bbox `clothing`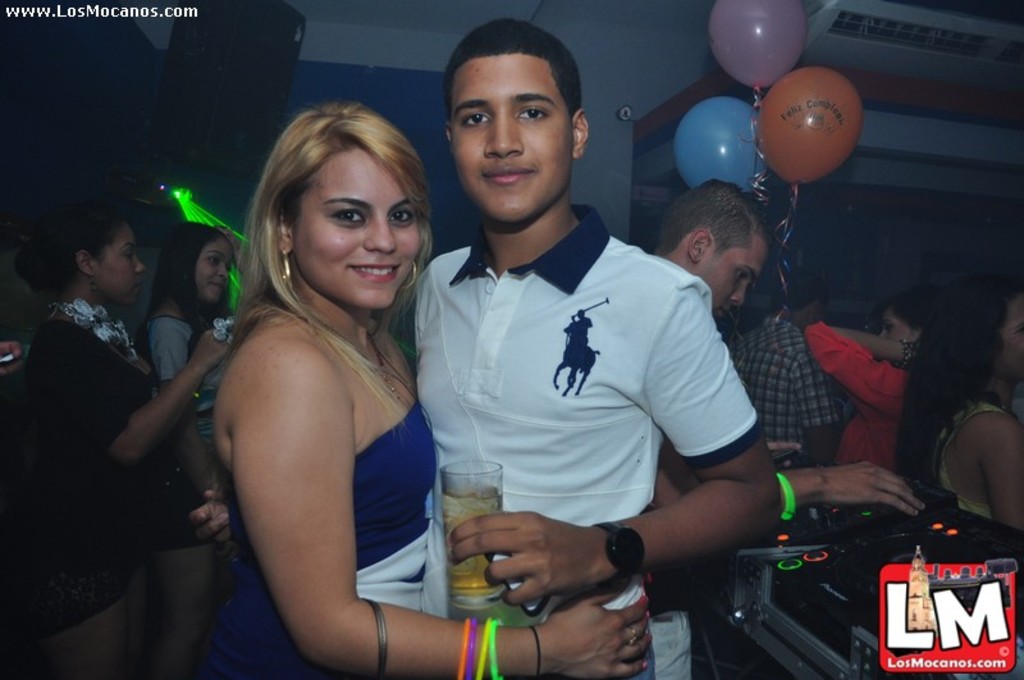
locate(14, 323, 157, 645)
